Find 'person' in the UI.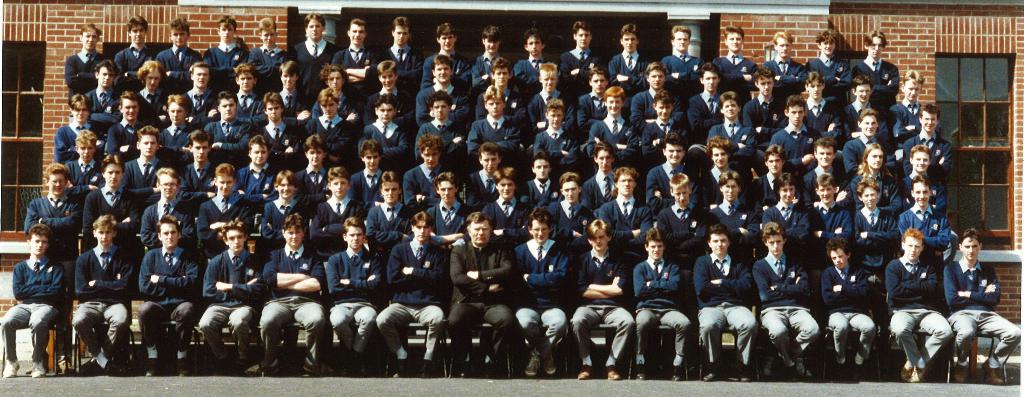
UI element at 359,93,404,155.
